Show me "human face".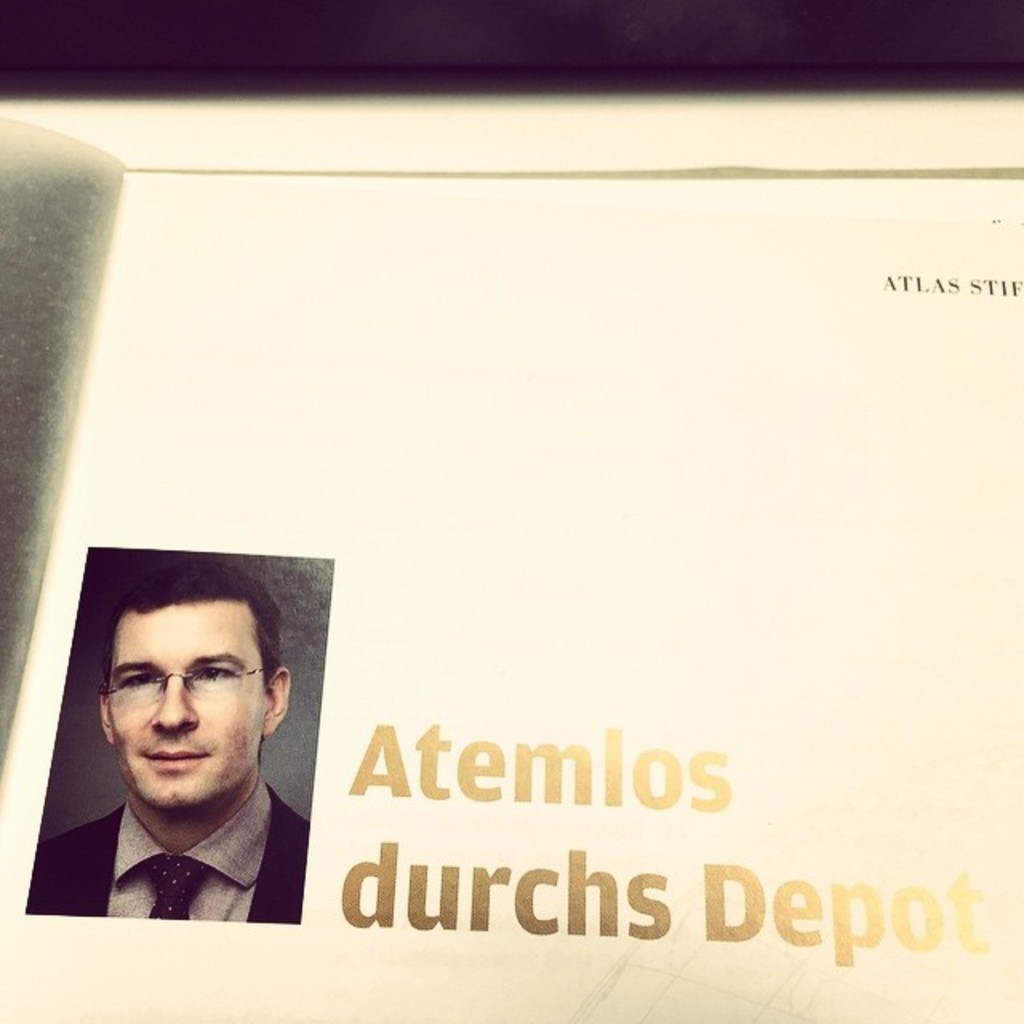
"human face" is here: 109,598,261,798.
